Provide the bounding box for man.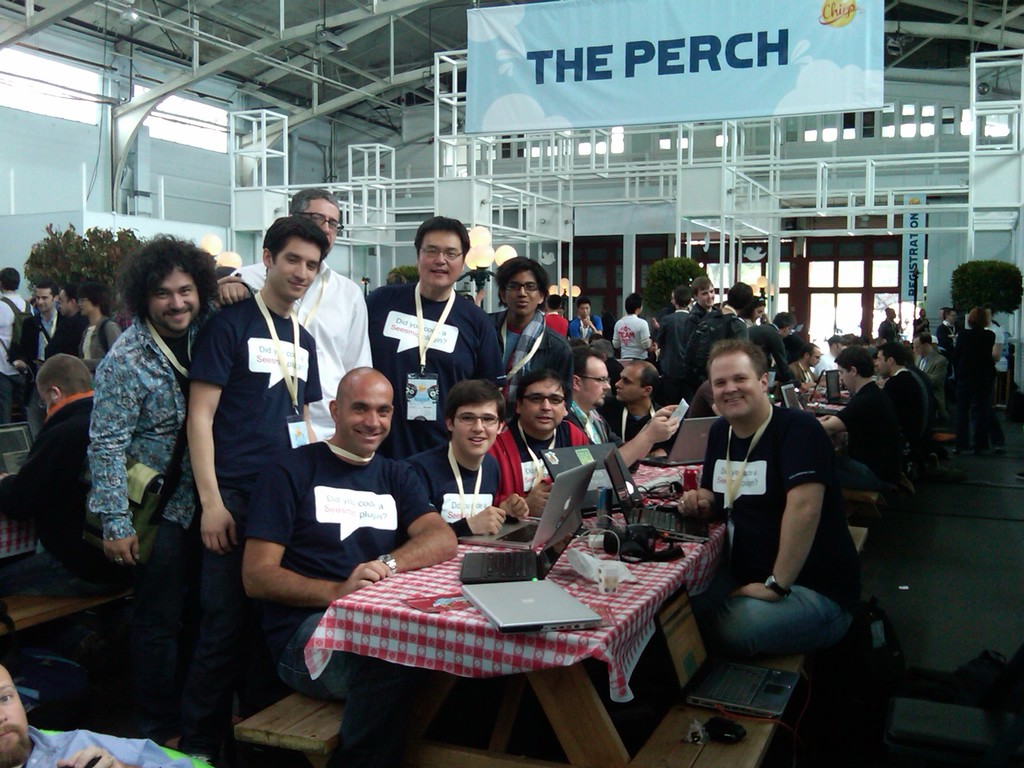
left=609, top=293, right=650, bottom=360.
